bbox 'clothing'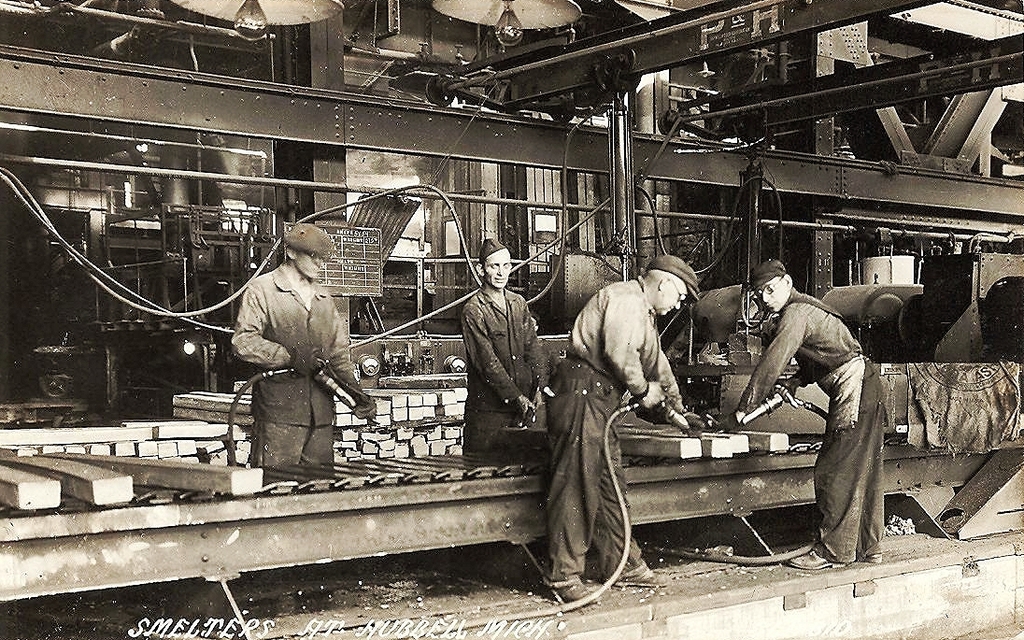
[left=463, top=284, right=548, bottom=446]
